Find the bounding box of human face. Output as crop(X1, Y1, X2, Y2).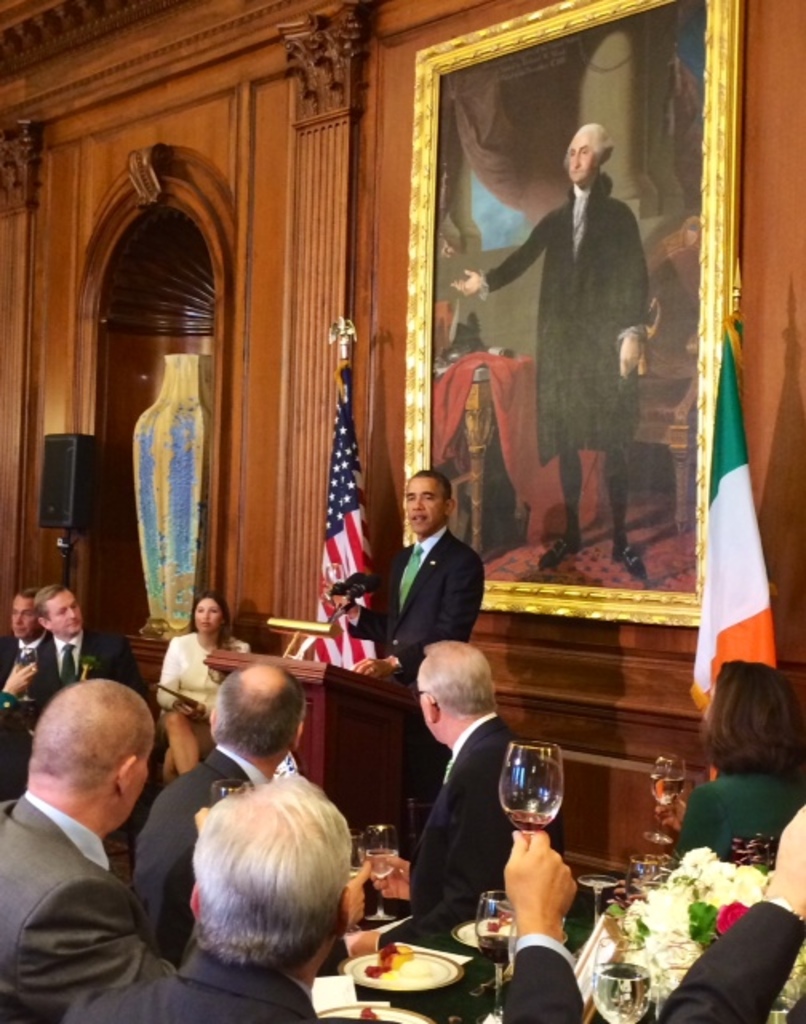
crop(45, 590, 80, 635).
